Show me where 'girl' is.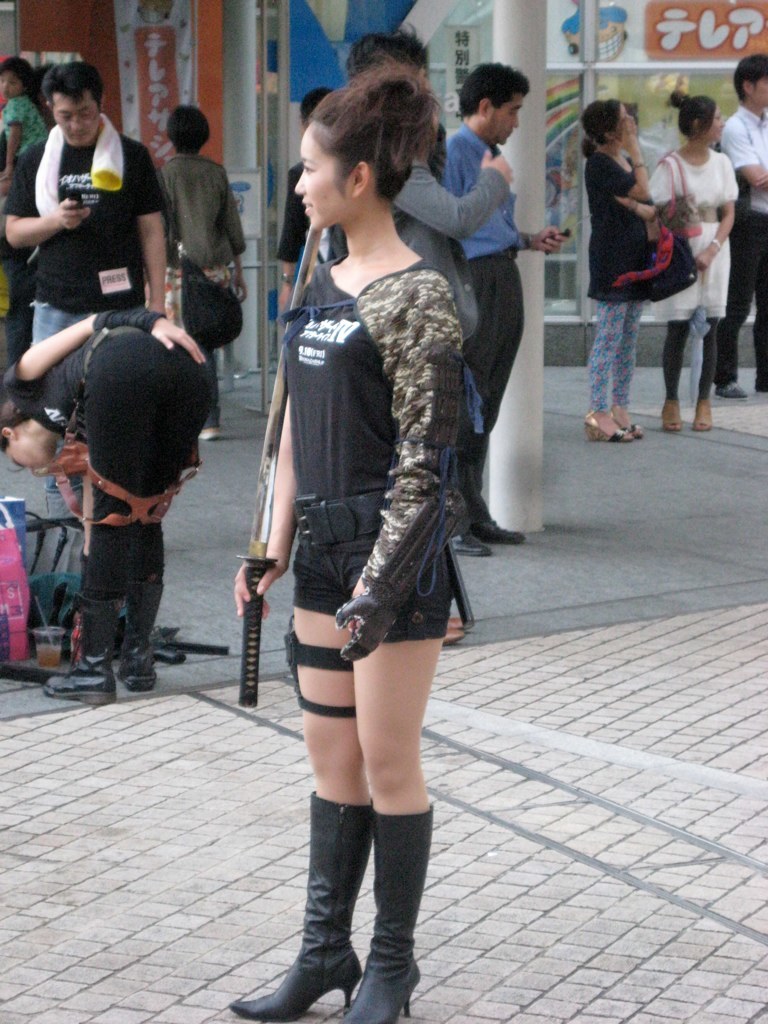
'girl' is at select_region(578, 95, 662, 444).
